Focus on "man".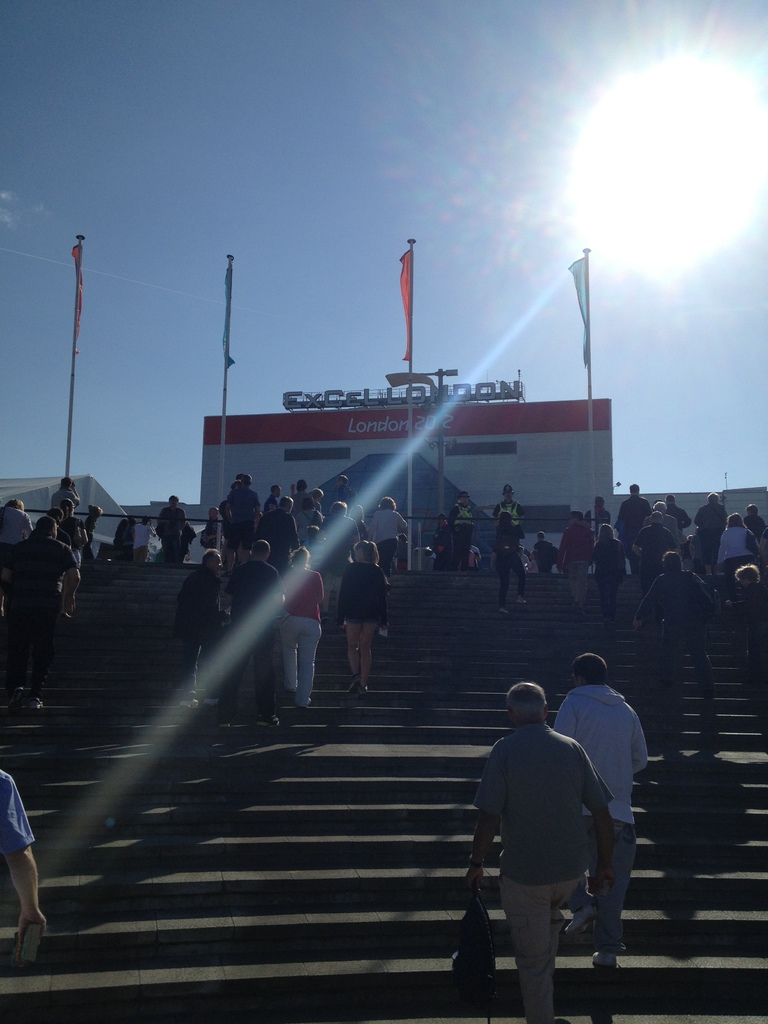
Focused at 694 488 728 555.
